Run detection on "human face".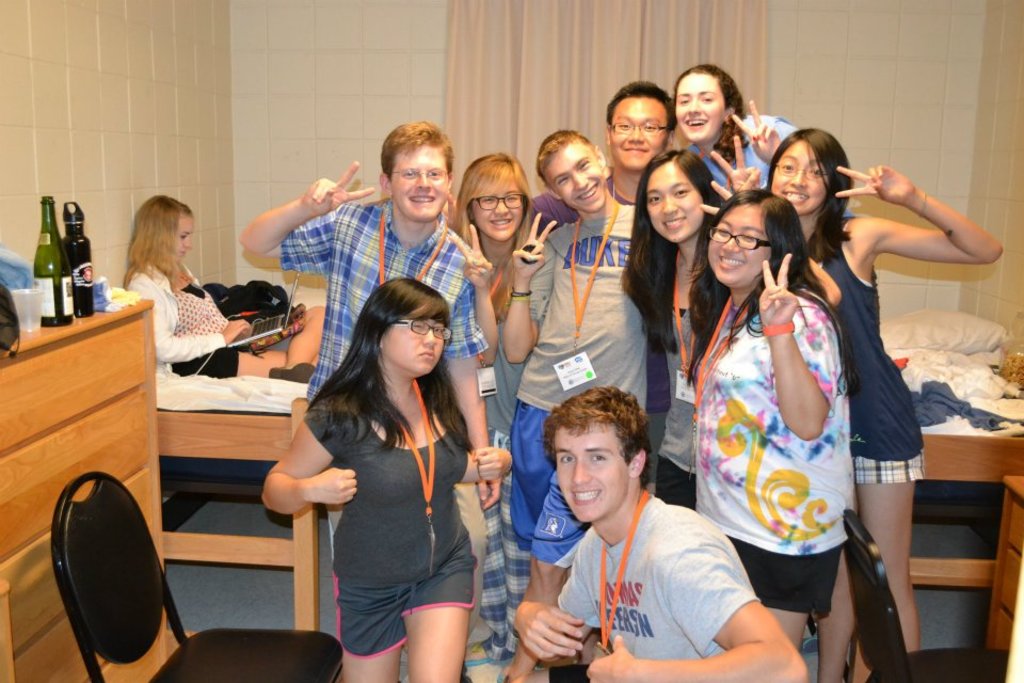
Result: (609,97,675,170).
